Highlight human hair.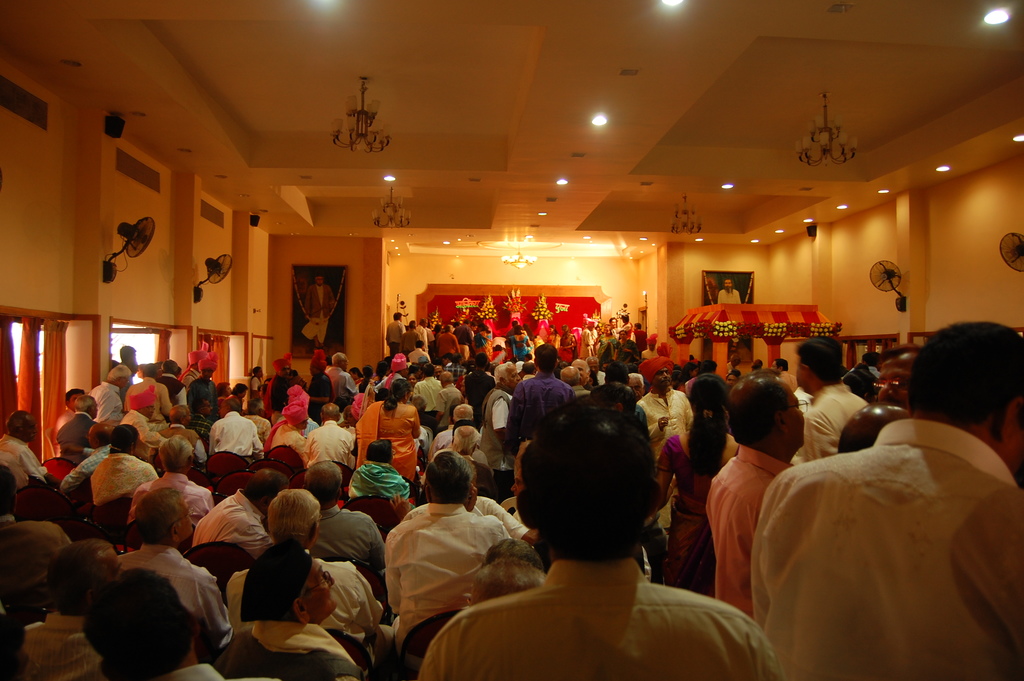
Highlighted region: bbox=(161, 360, 177, 376).
